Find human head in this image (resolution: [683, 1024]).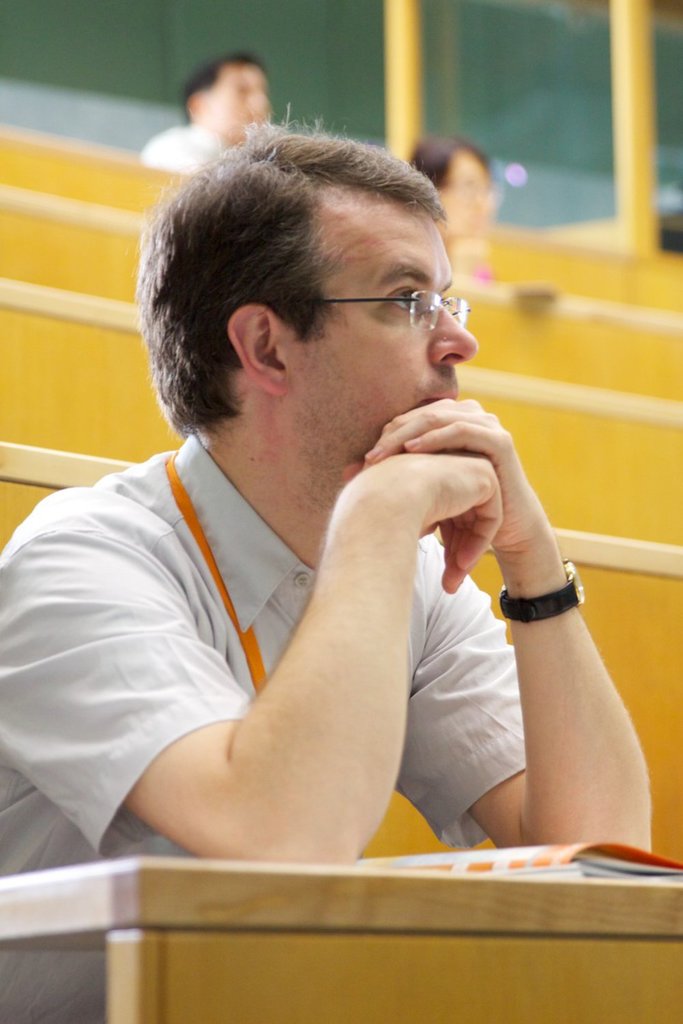
<bbox>182, 53, 271, 139</bbox>.
